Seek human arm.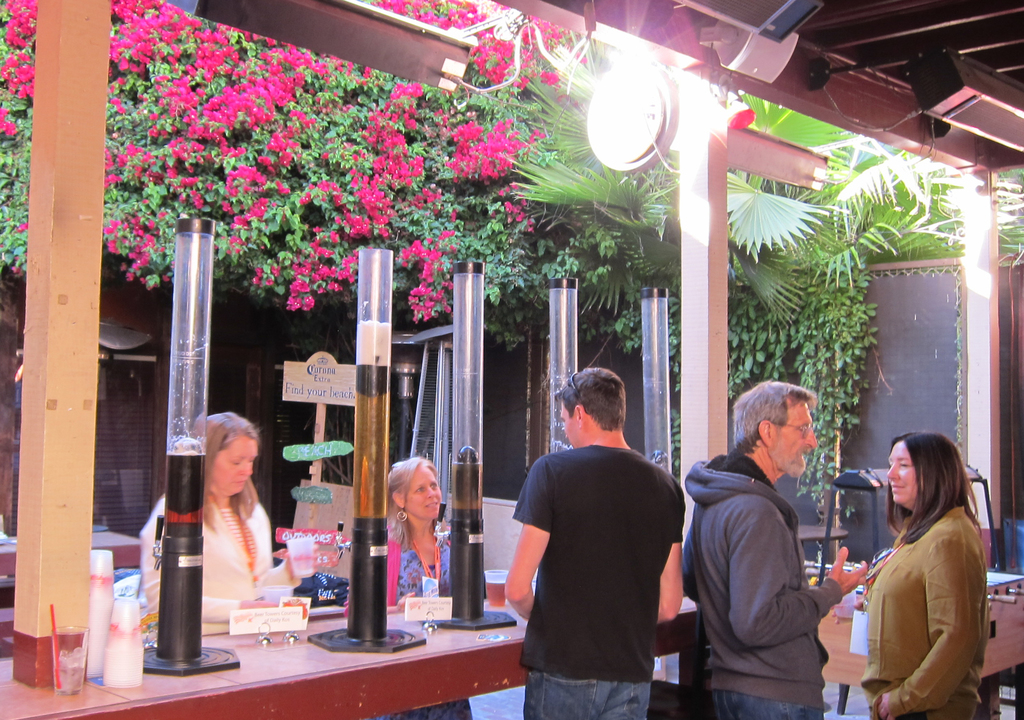
365,527,410,628.
